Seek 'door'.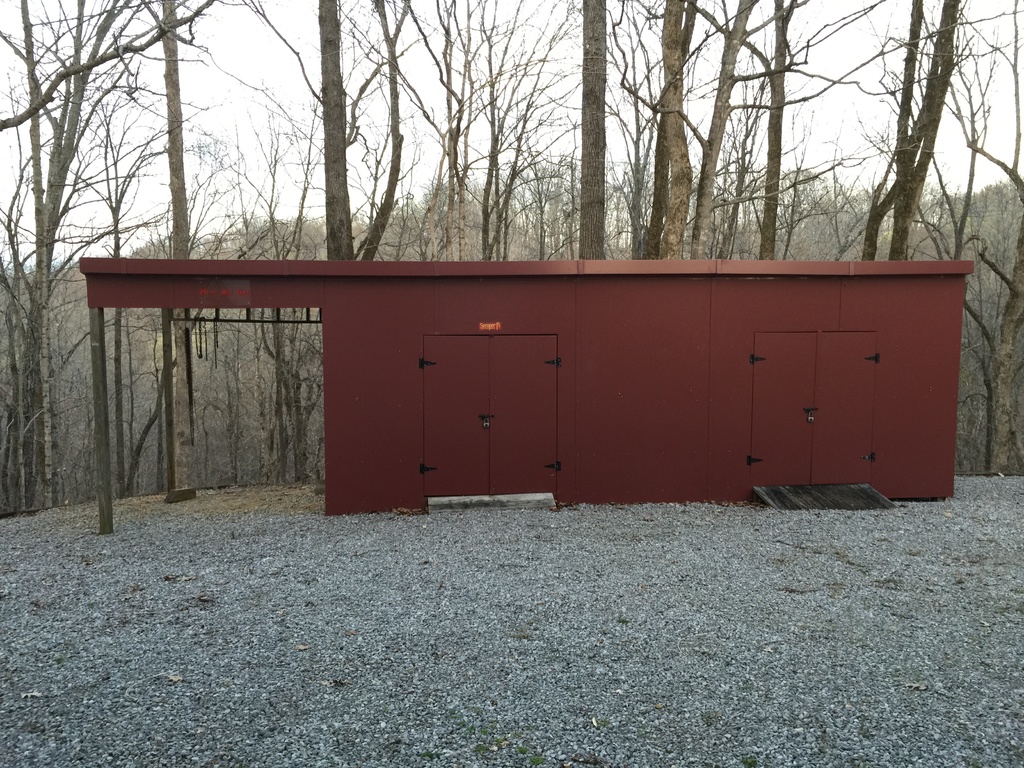
[426, 335, 558, 500].
